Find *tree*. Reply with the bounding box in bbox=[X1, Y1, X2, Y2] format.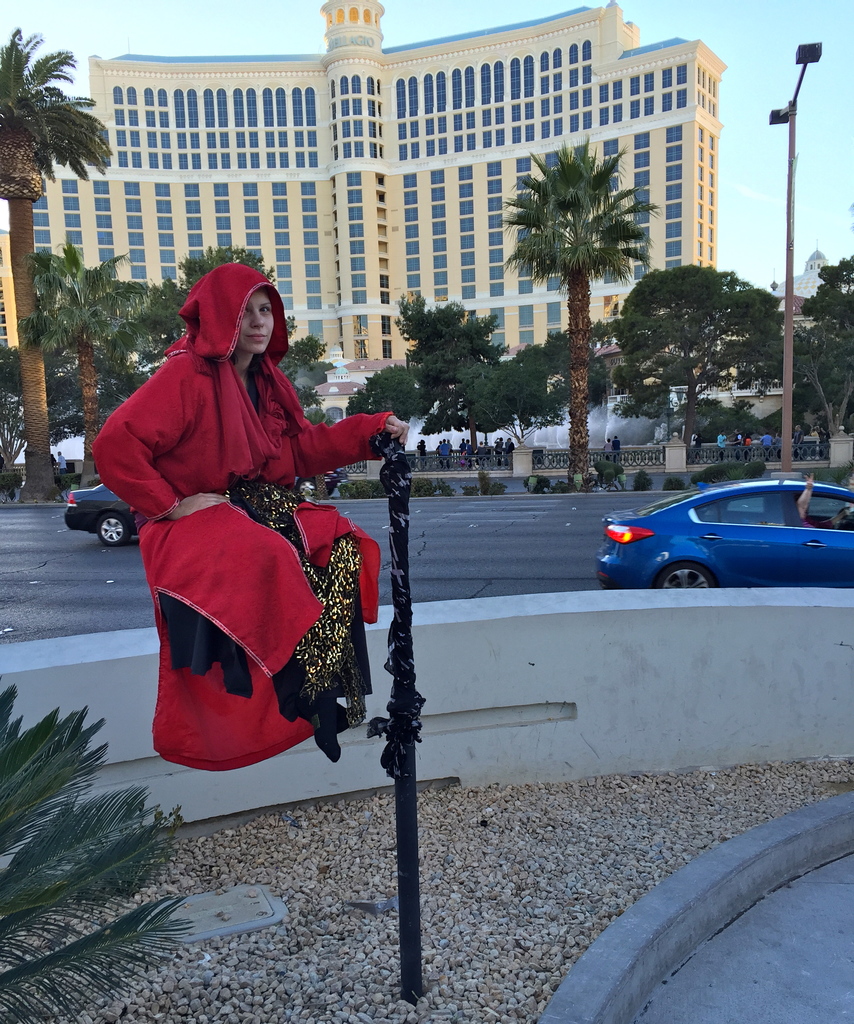
bbox=[140, 243, 322, 407].
